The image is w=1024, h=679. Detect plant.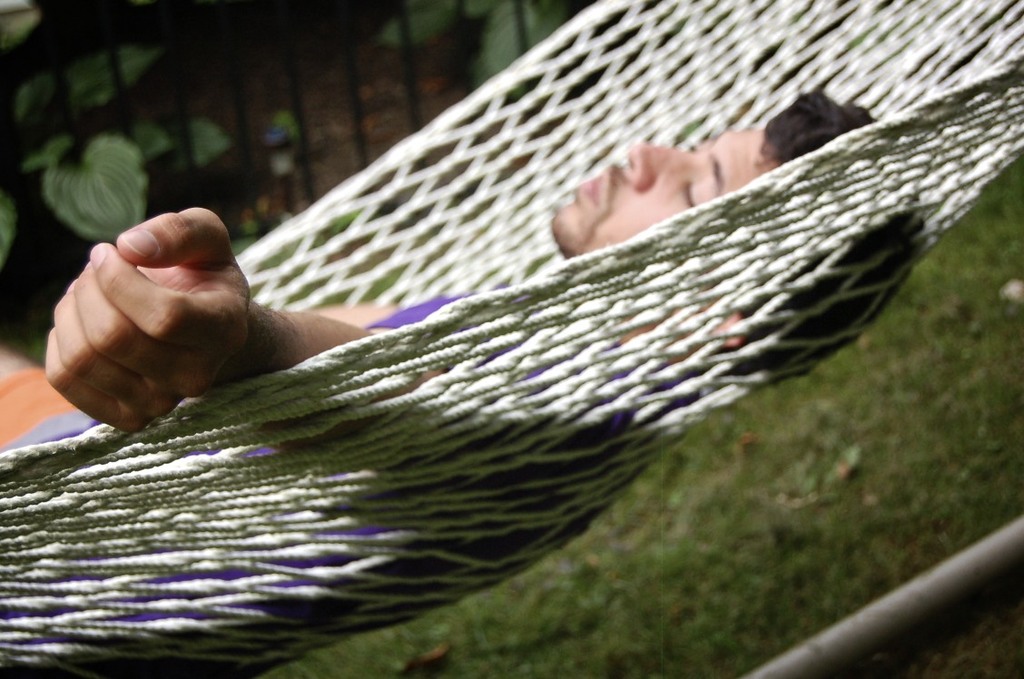
Detection: box=[375, 0, 596, 103].
